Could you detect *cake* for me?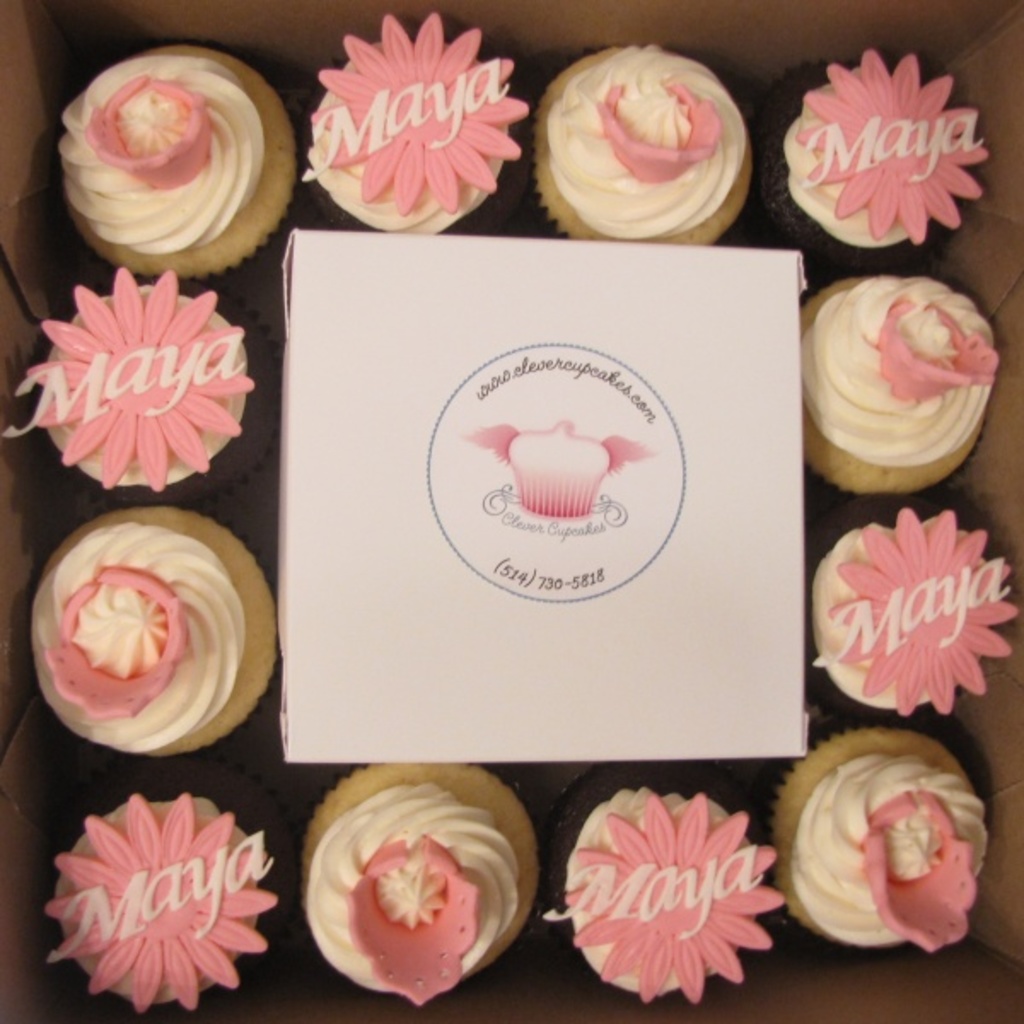
Detection result: x1=768, y1=730, x2=990, y2=952.
